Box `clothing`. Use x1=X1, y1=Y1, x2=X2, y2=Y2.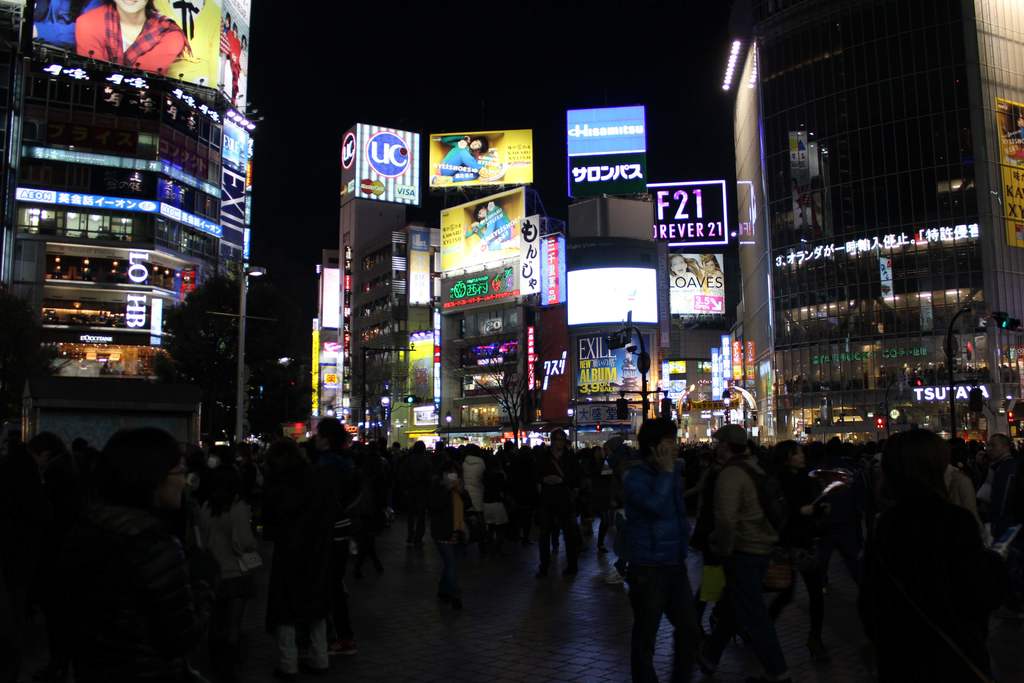
x1=717, y1=460, x2=796, y2=671.
